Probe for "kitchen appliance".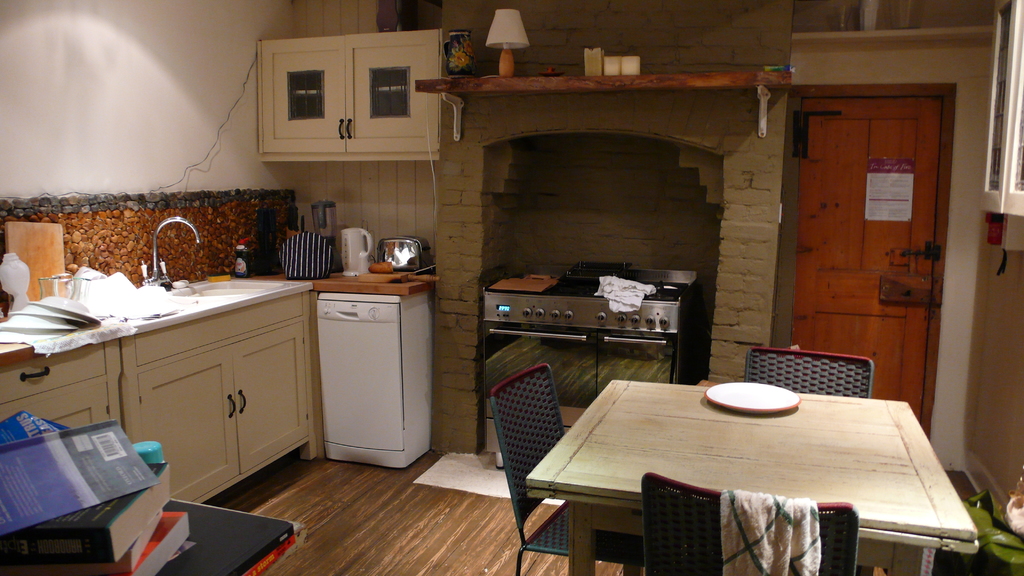
Probe result: 308:202:337:243.
